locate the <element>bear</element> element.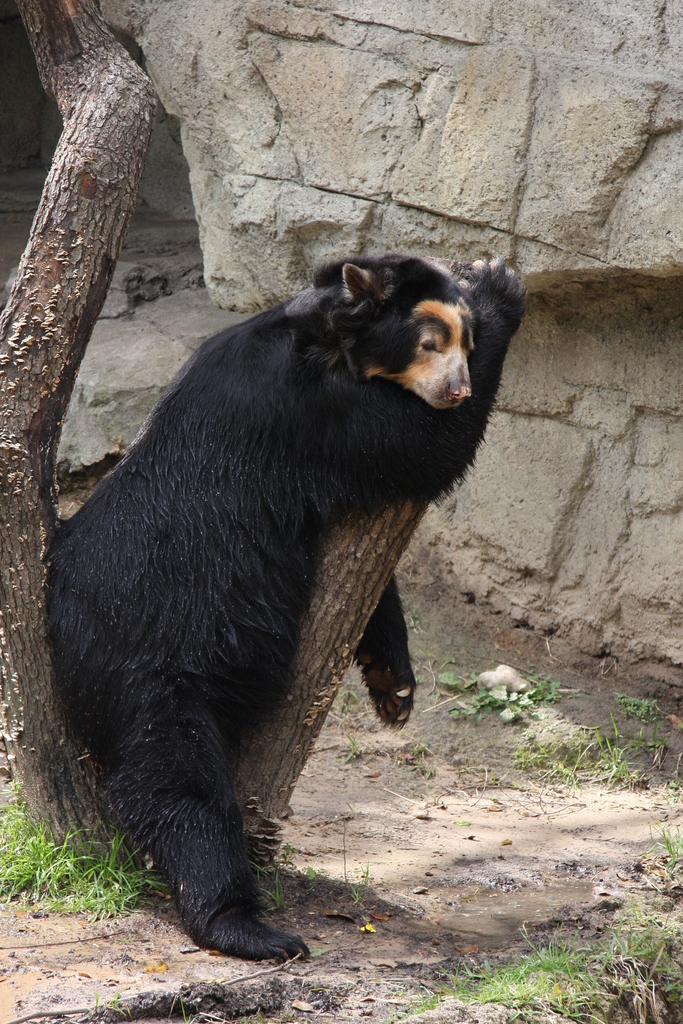
Element bbox: detection(48, 252, 528, 963).
